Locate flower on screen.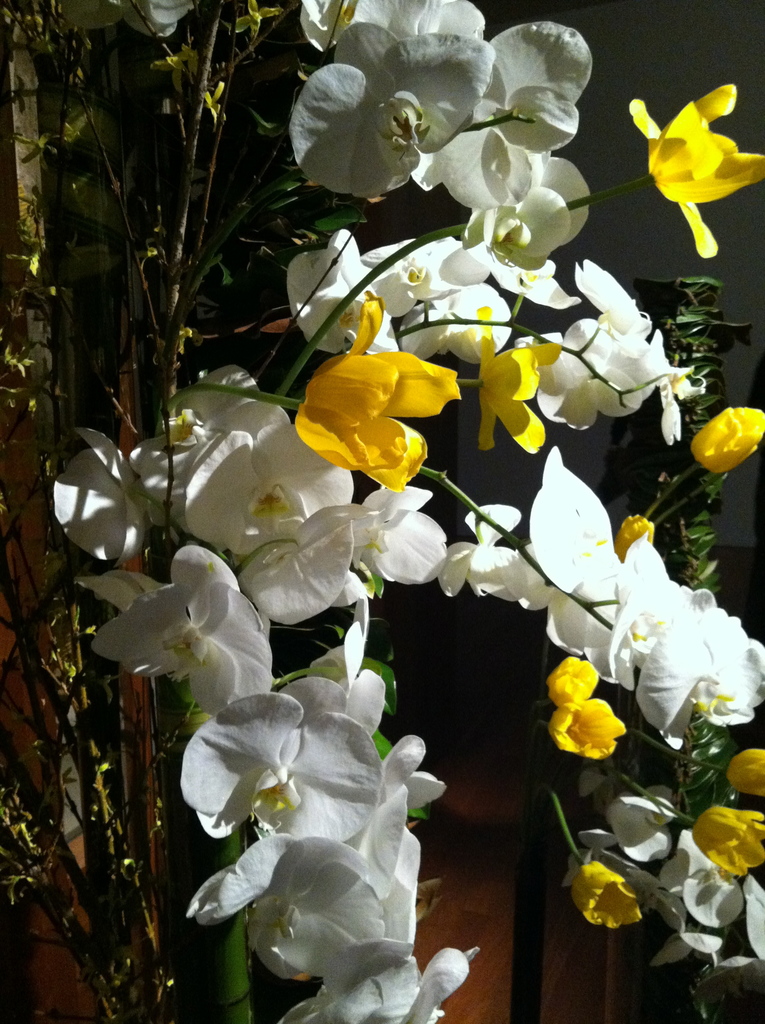
On screen at (627,79,764,261).
